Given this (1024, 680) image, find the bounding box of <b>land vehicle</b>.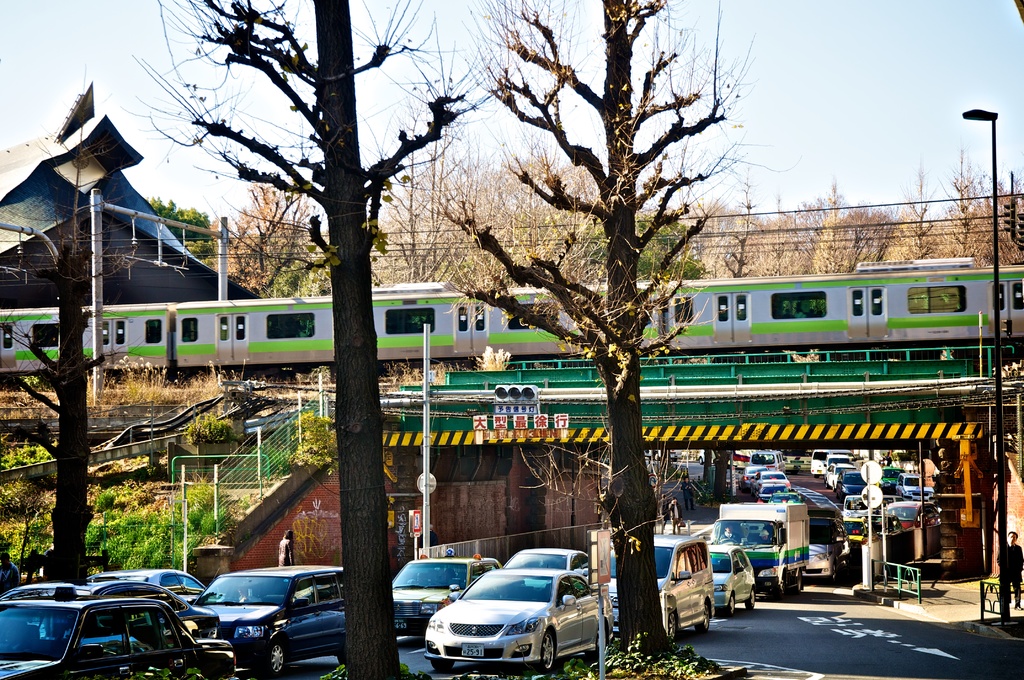
locate(807, 516, 852, 581).
